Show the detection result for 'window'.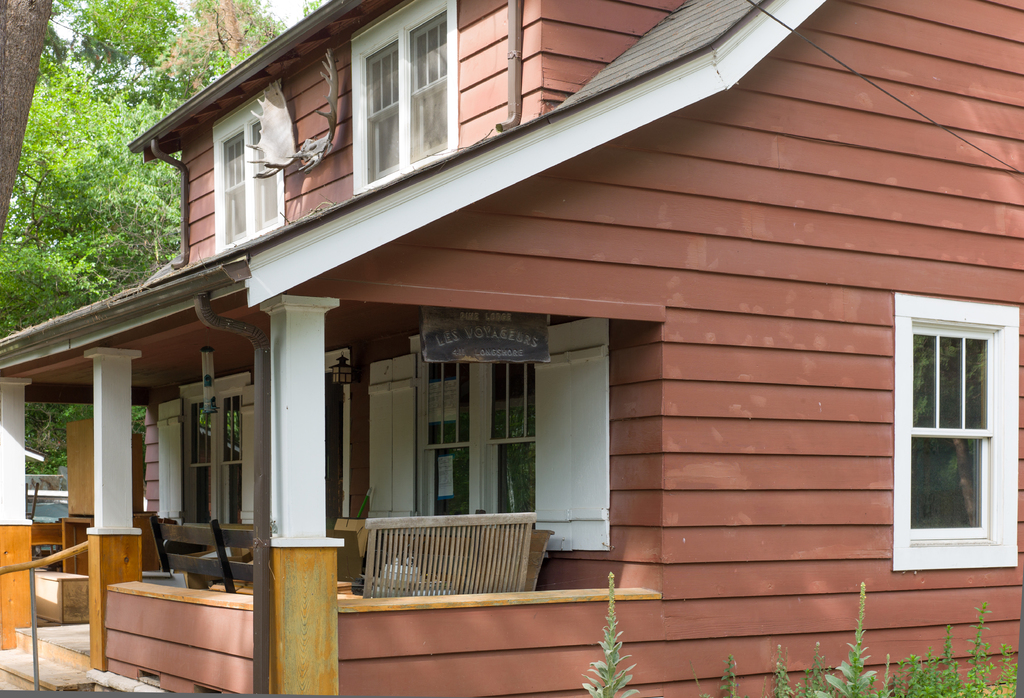
region(427, 338, 541, 514).
